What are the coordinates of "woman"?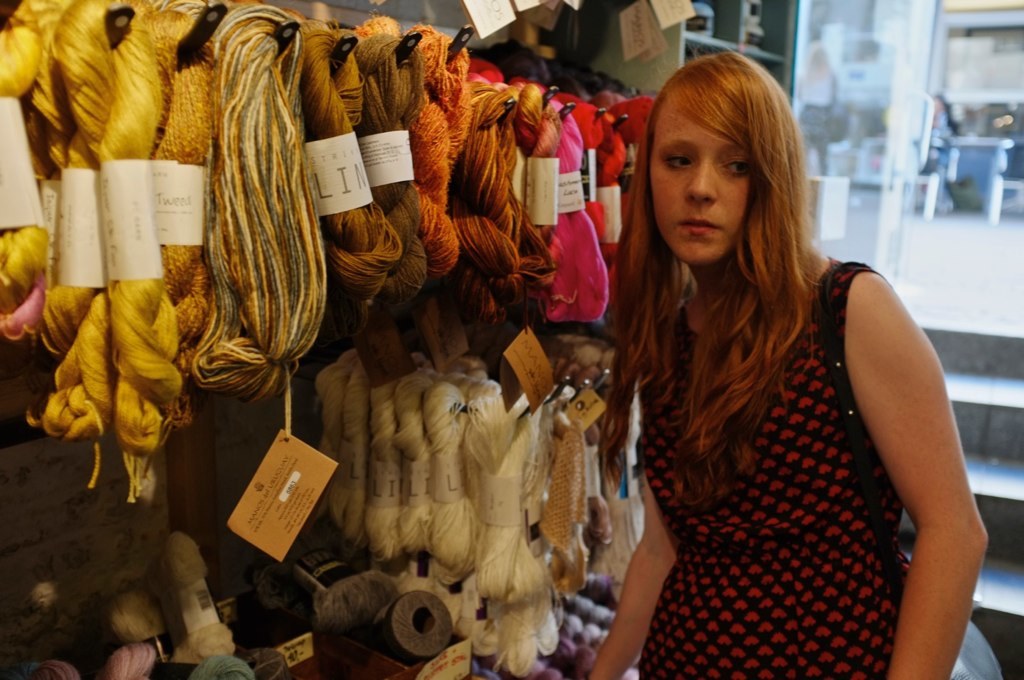
box(571, 54, 973, 678).
